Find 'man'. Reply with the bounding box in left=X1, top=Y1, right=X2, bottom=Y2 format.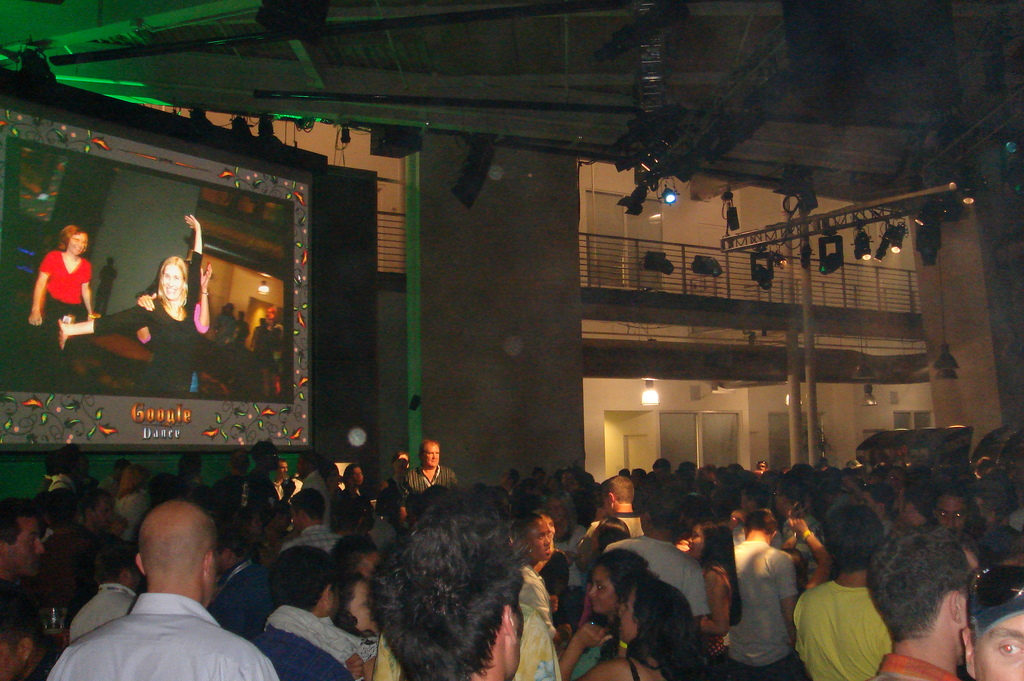
left=607, top=500, right=714, bottom=634.
